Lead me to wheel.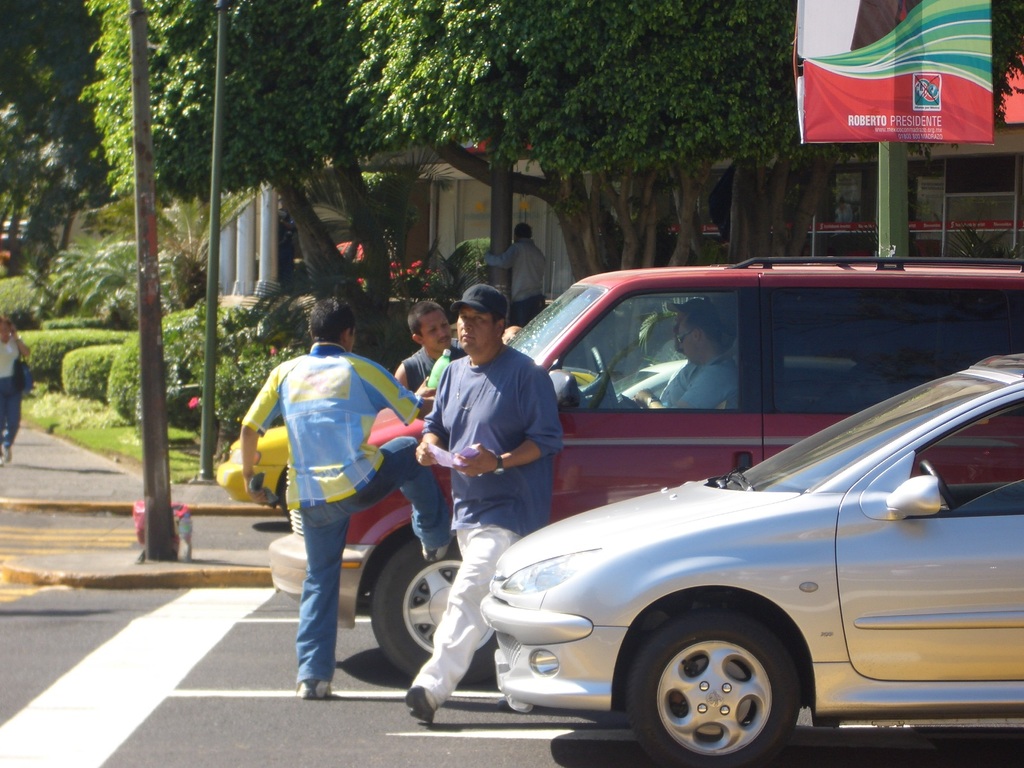
Lead to bbox(374, 538, 504, 687).
